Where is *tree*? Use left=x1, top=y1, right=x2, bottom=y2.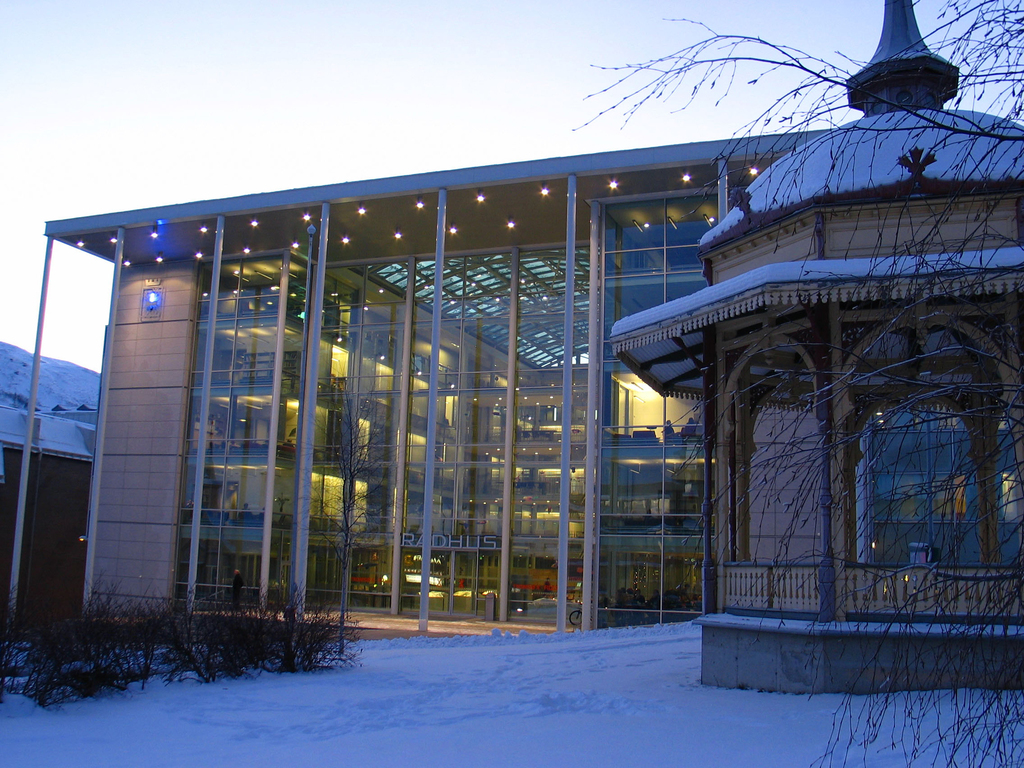
left=572, top=0, right=1023, bottom=767.
